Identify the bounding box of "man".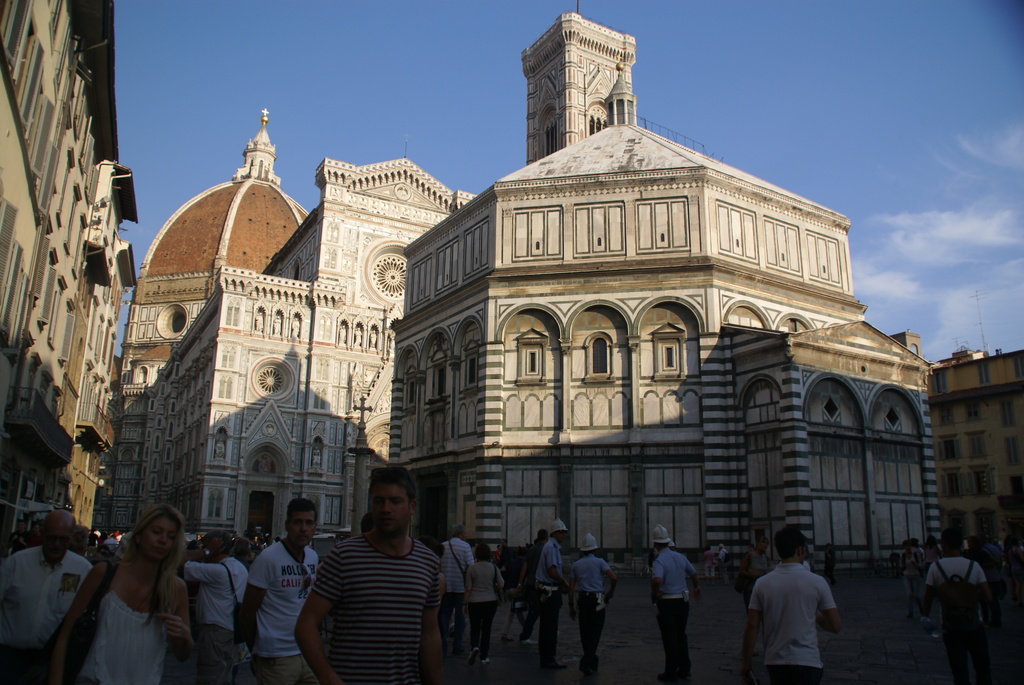
(746, 544, 851, 673).
